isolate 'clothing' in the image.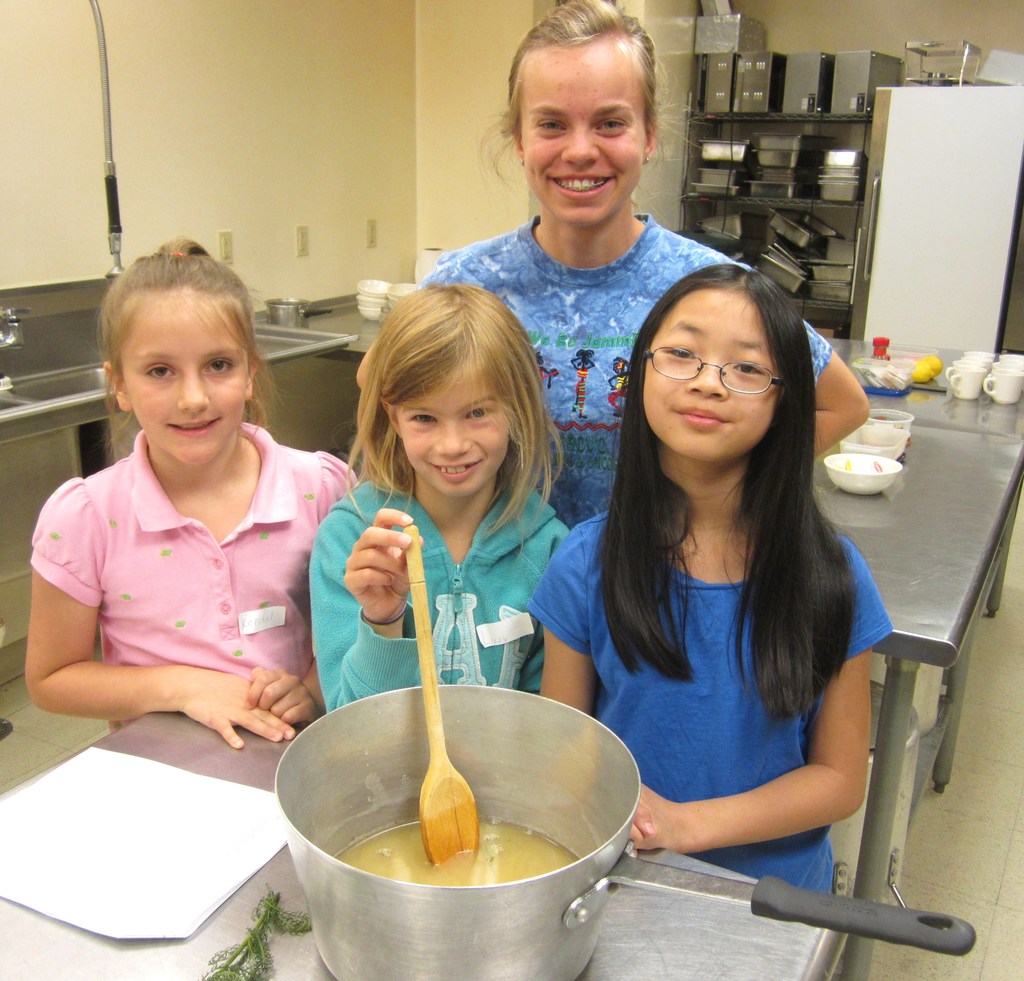
Isolated region: <region>26, 415, 367, 742</region>.
